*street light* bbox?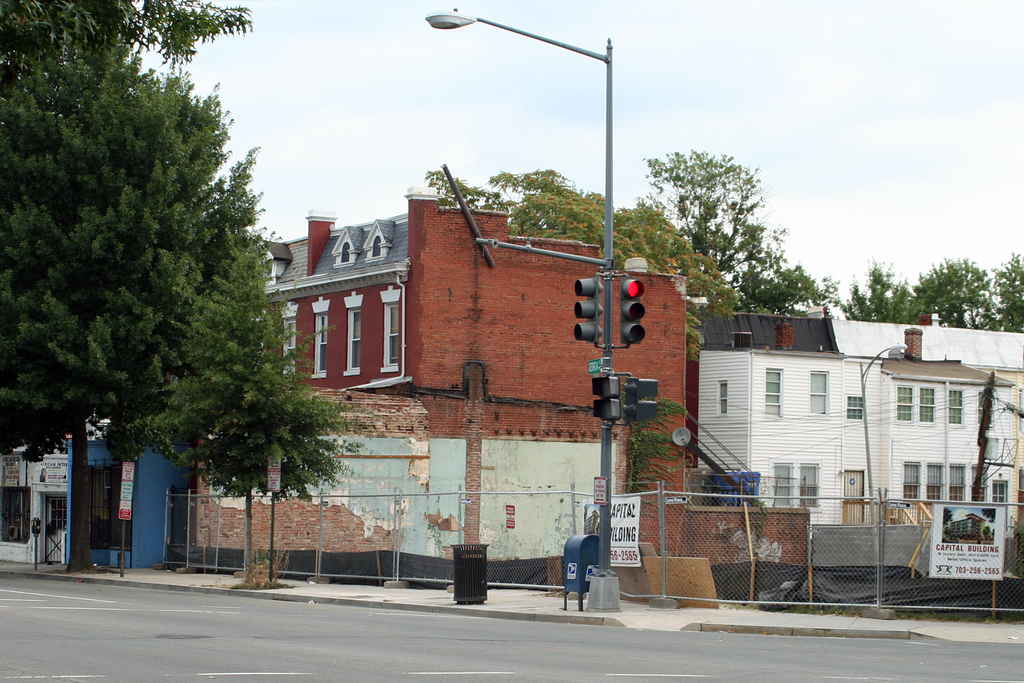
bbox=[423, 6, 618, 609]
